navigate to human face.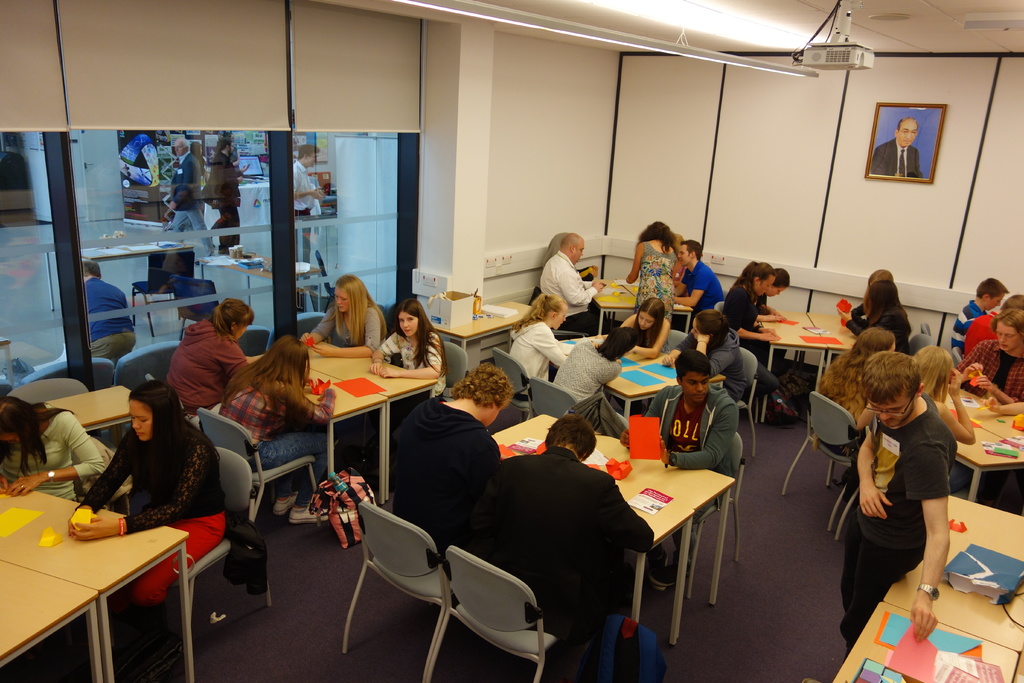
Navigation target: bbox=[689, 317, 701, 339].
